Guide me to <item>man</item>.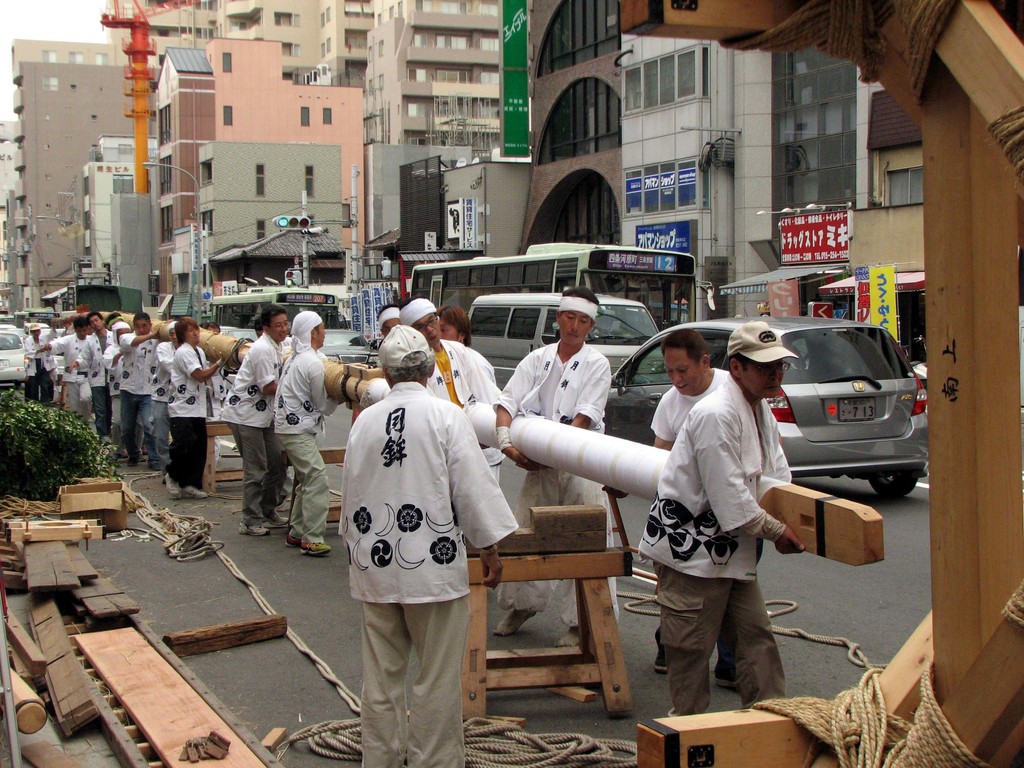
Guidance: 347,324,506,767.
